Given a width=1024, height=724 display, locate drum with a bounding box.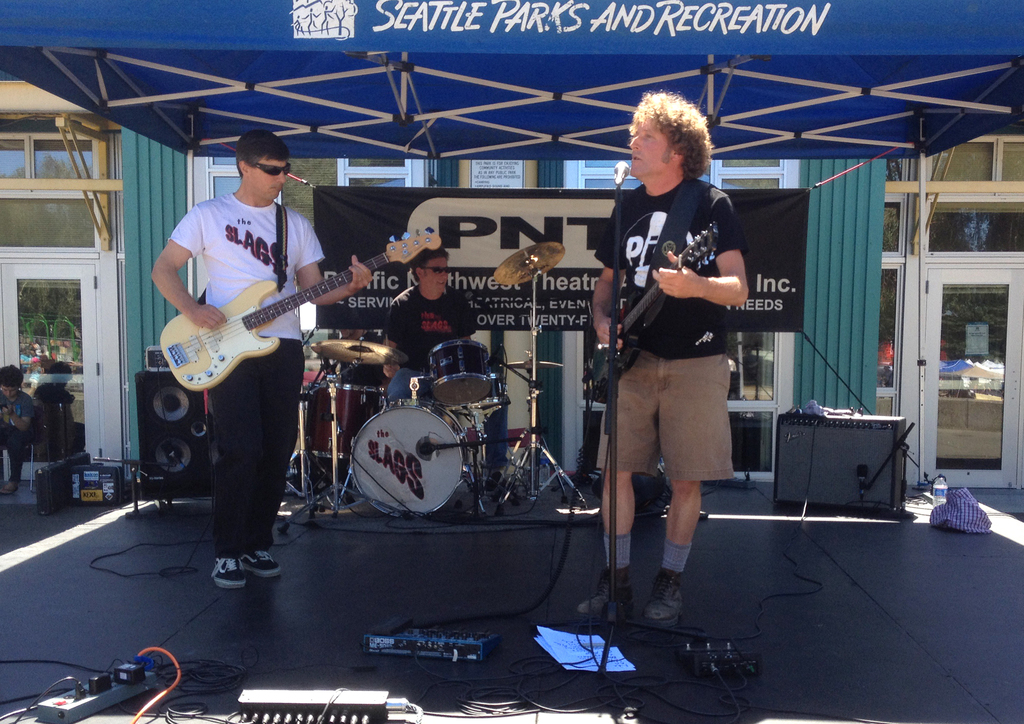
Located: (454,372,511,415).
